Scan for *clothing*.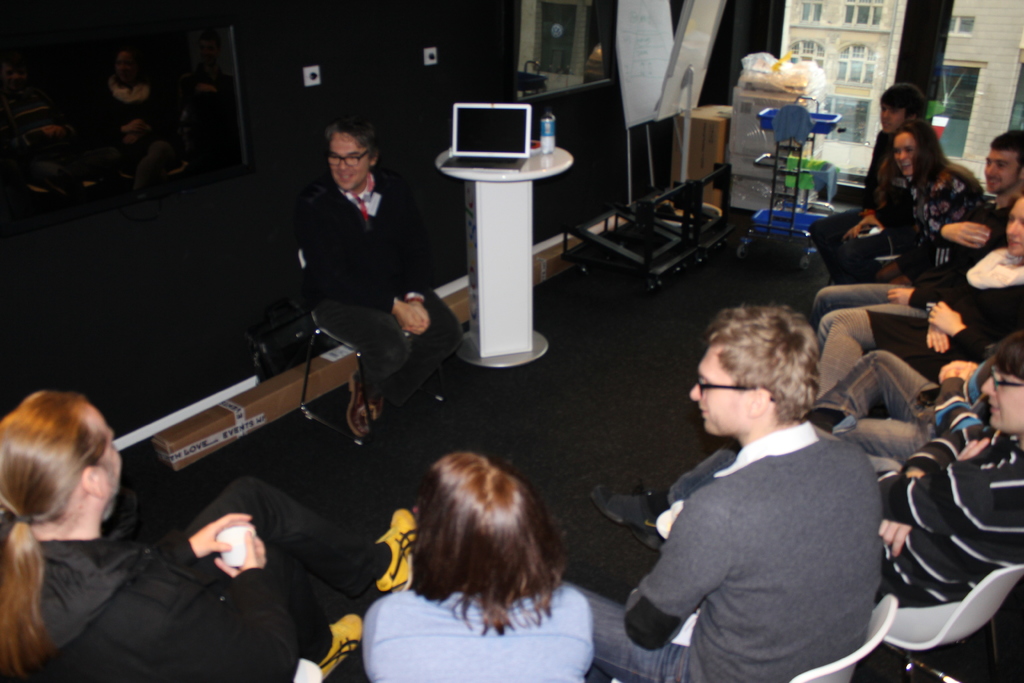
Scan result: box=[293, 181, 457, 407].
